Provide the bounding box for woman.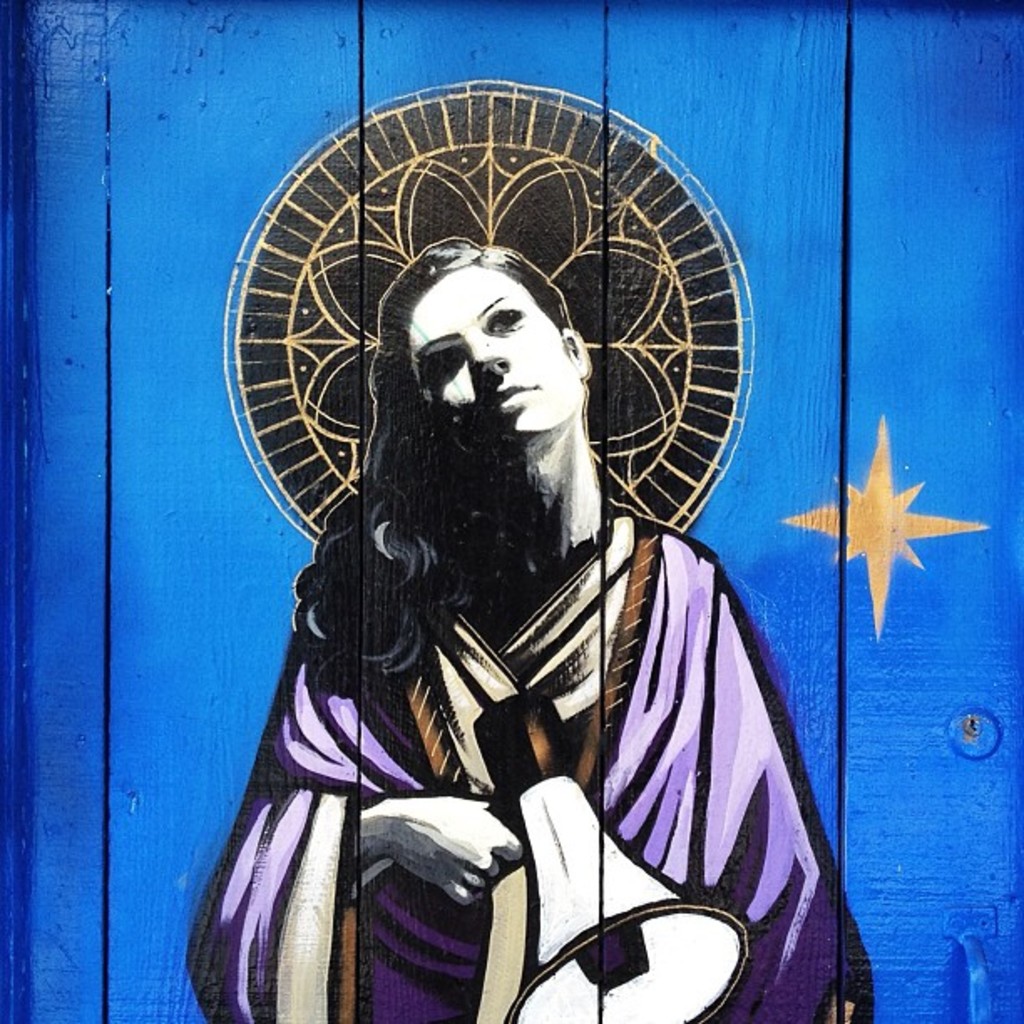
x1=187, y1=231, x2=860, y2=1022.
